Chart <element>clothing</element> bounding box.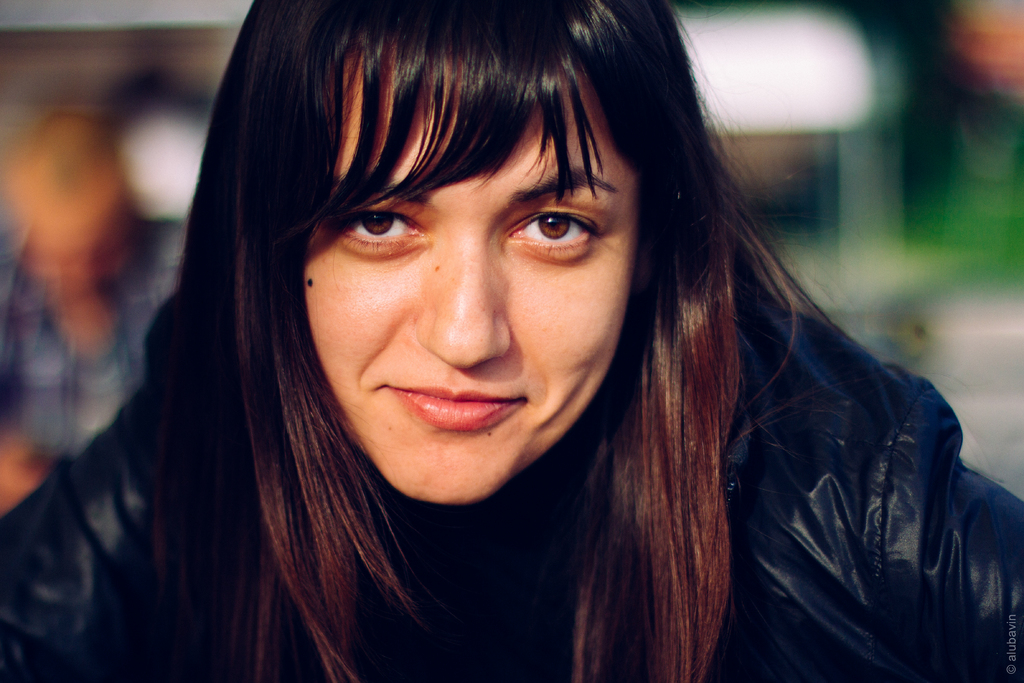
Charted: detection(0, 218, 194, 465).
